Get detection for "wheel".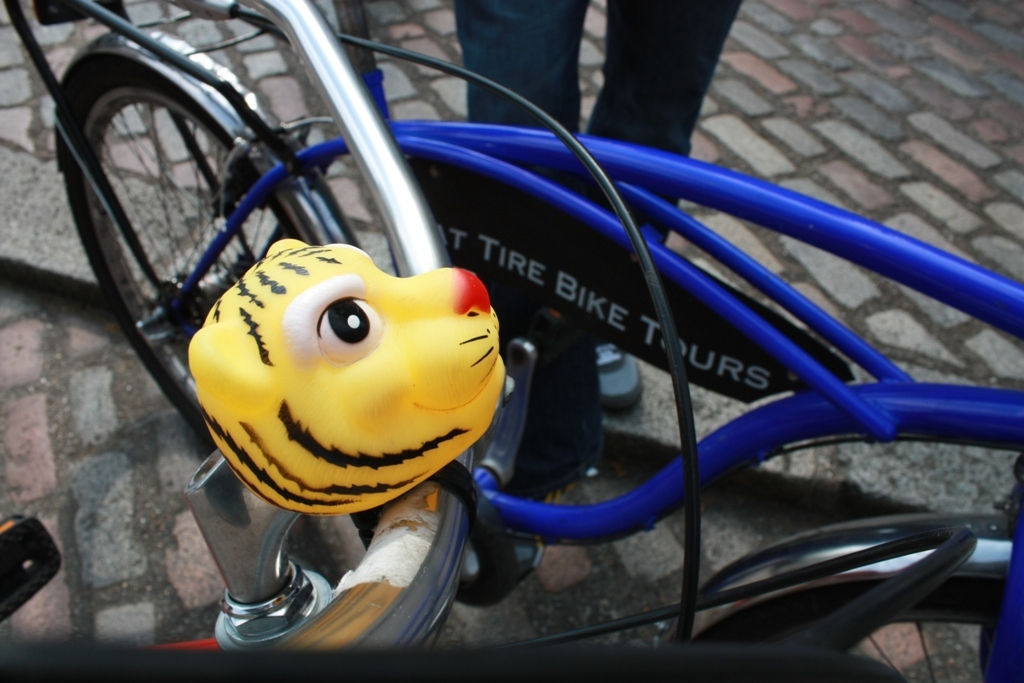
Detection: x1=69, y1=54, x2=301, y2=447.
